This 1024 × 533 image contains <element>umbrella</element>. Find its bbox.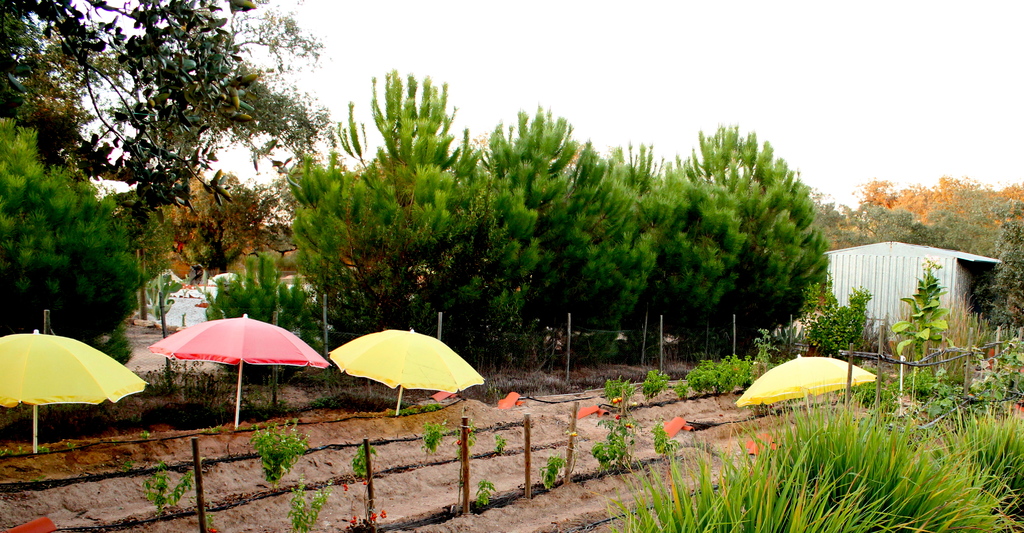
735:352:877:434.
